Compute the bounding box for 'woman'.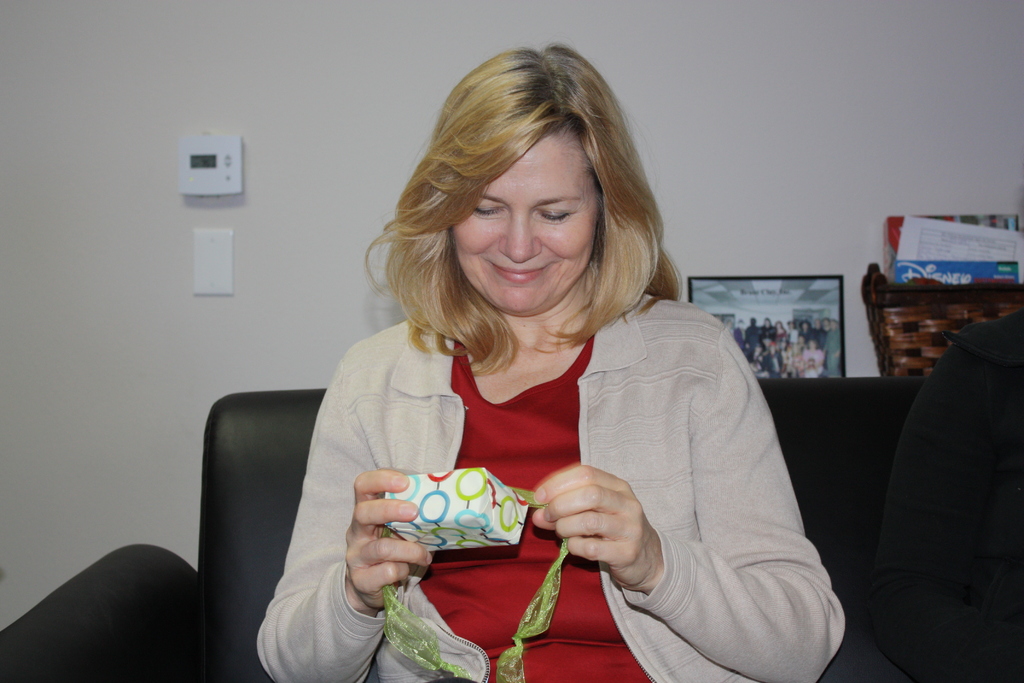
269/70/815/679.
